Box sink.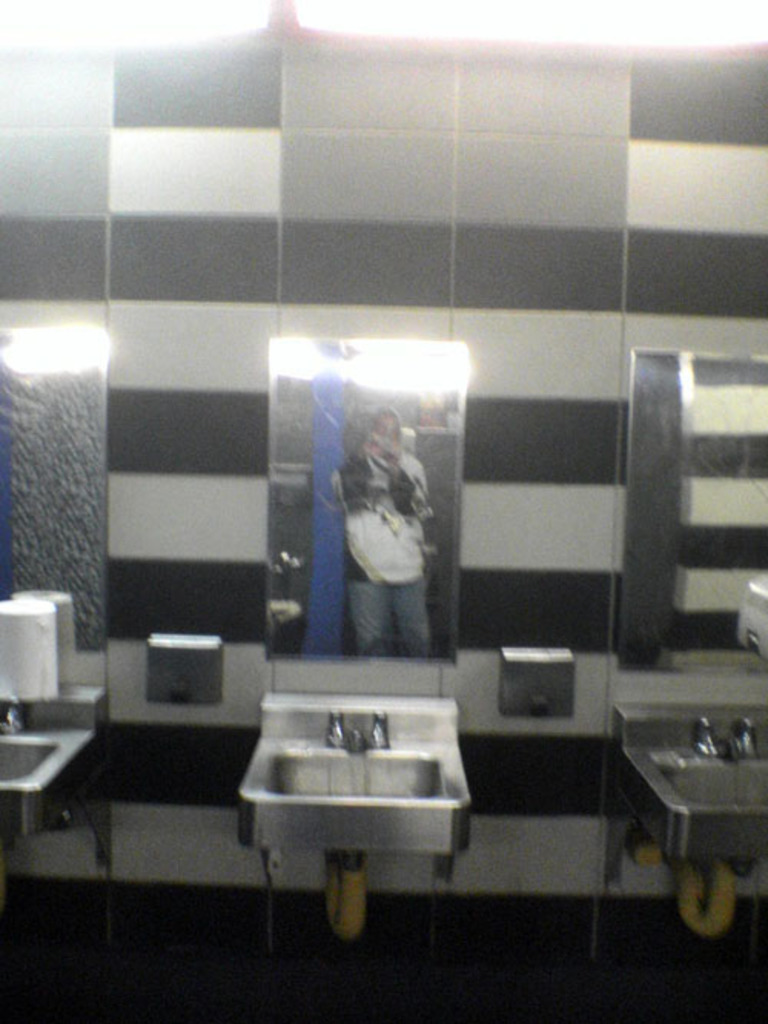
bbox=(237, 688, 476, 860).
